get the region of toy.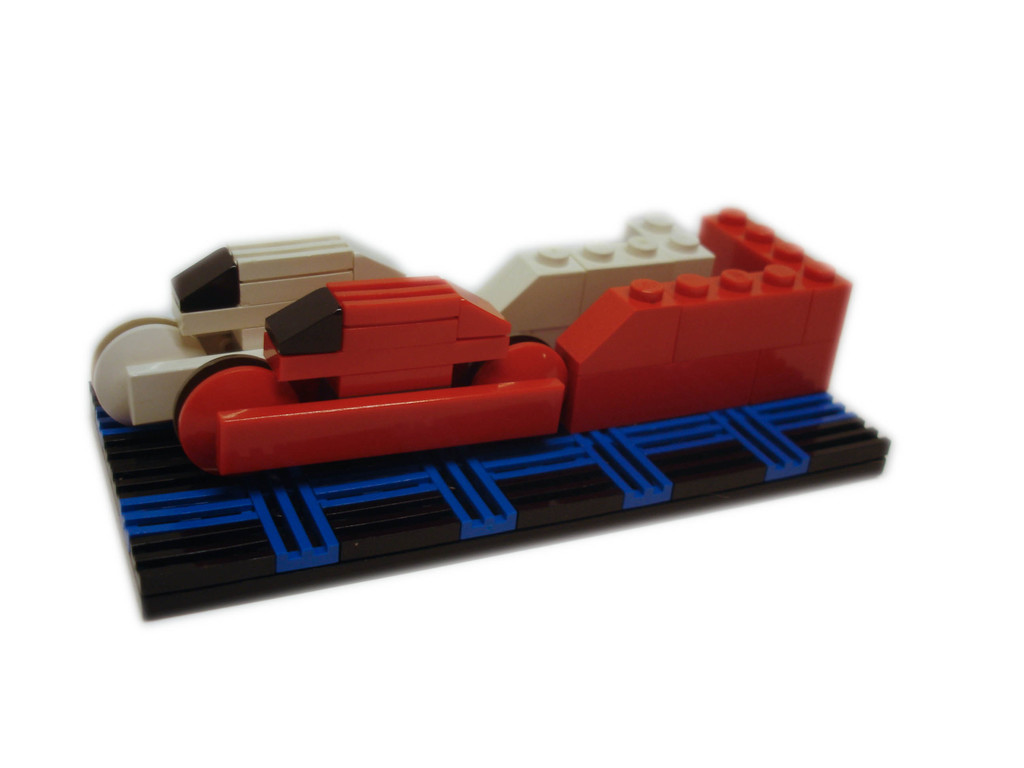
48 217 932 627.
